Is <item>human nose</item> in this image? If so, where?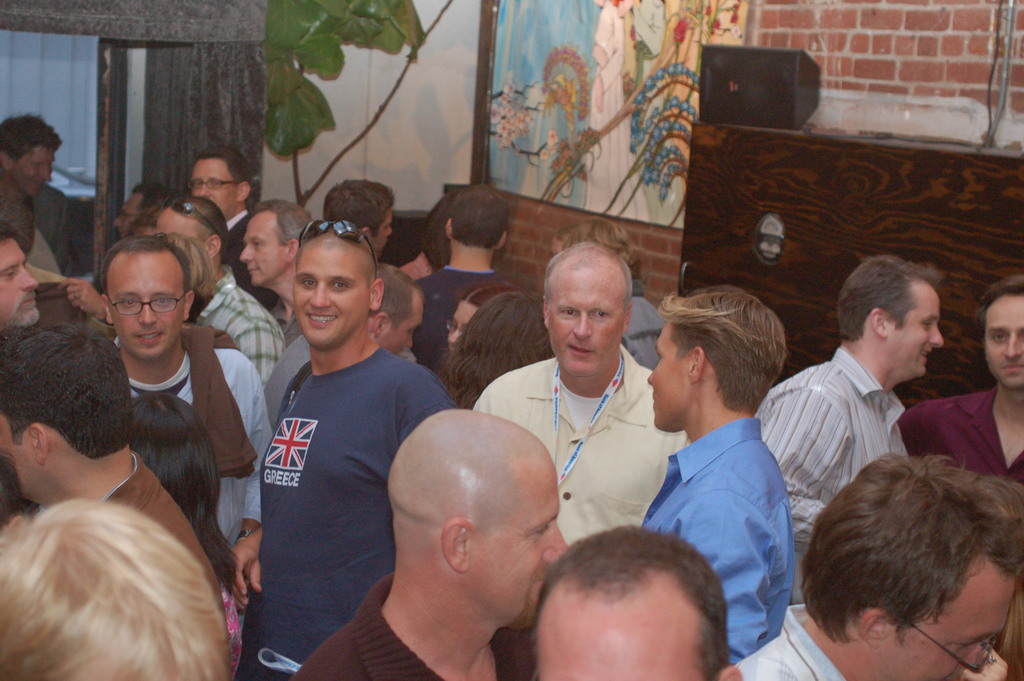
Yes, at <bbox>307, 276, 330, 308</bbox>.
